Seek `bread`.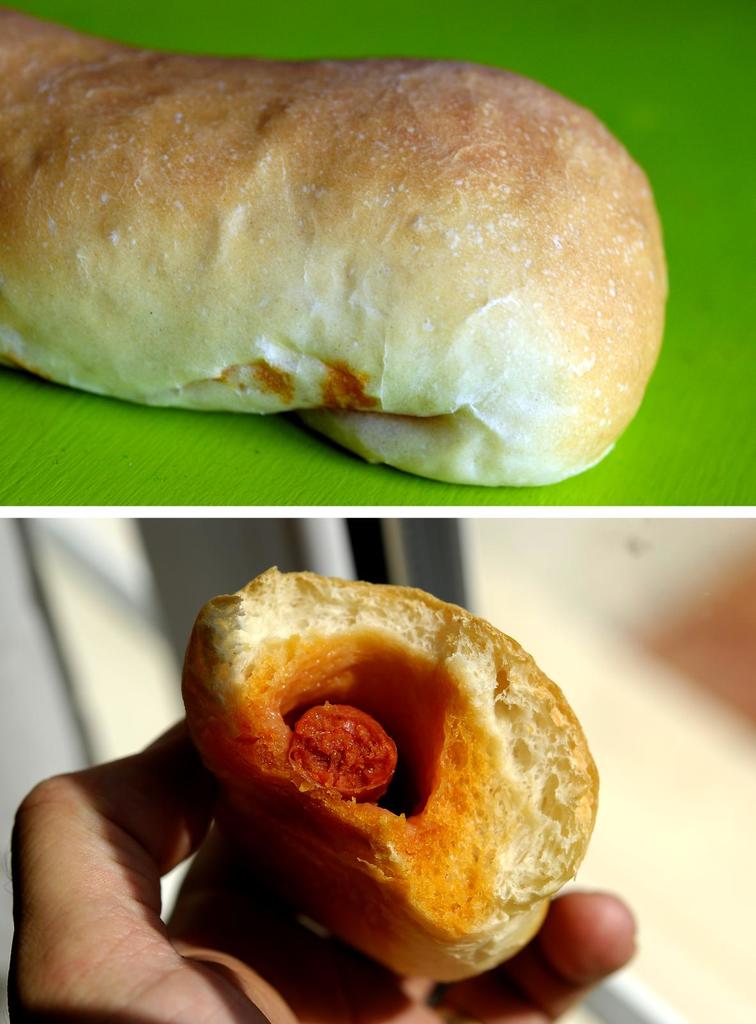
pyautogui.locateOnScreen(2, 3, 670, 489).
